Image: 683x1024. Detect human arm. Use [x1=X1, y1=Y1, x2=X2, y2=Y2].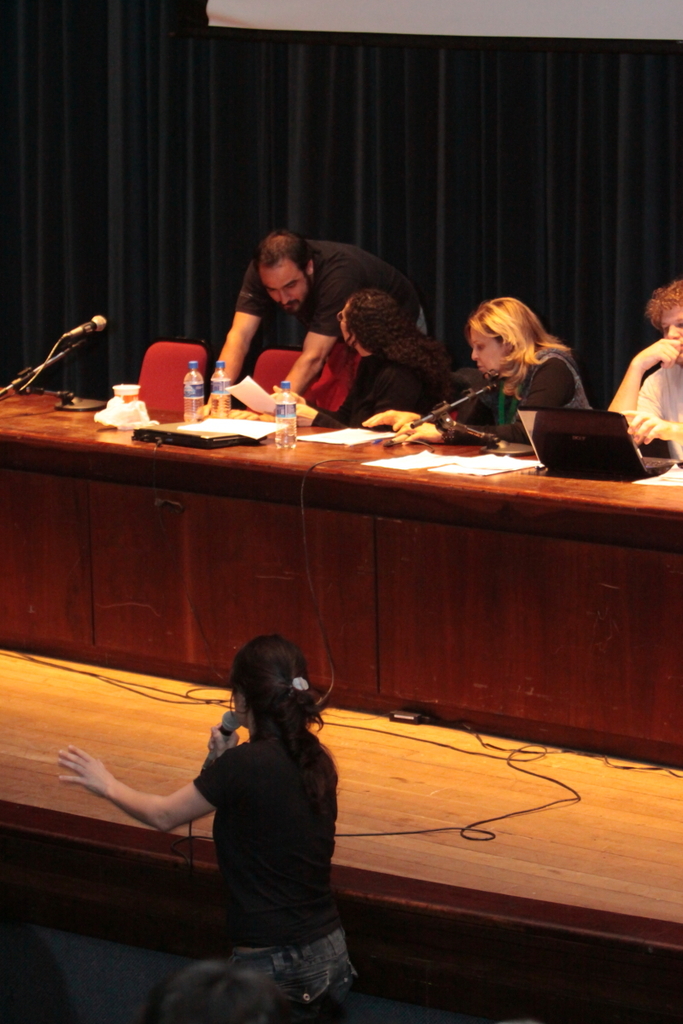
[x1=211, y1=259, x2=271, y2=379].
